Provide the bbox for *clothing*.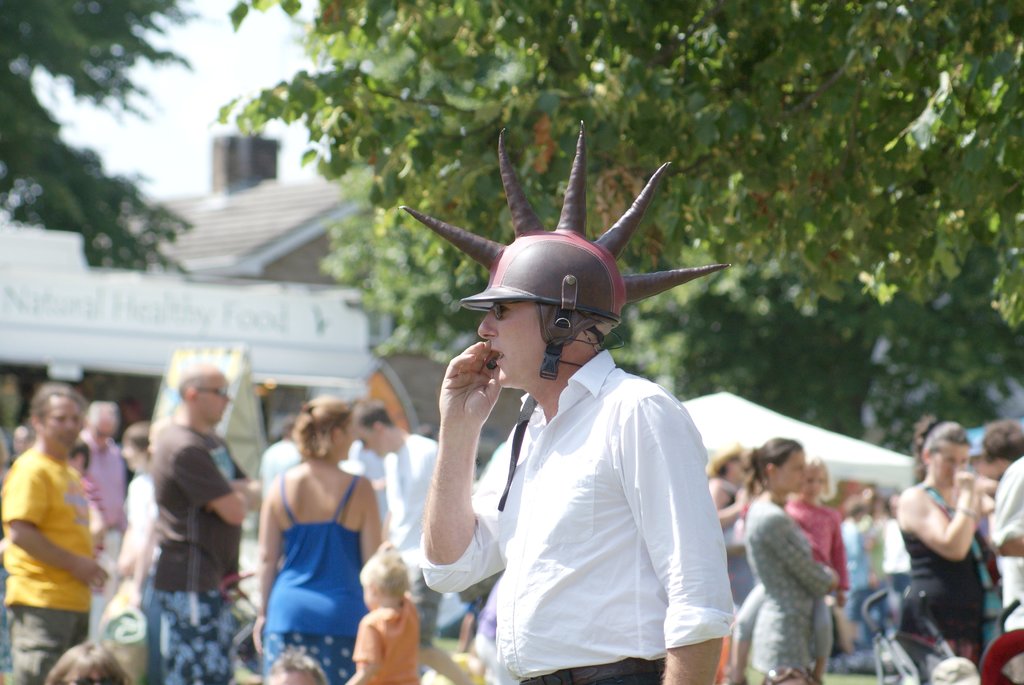
[838, 516, 877, 626].
